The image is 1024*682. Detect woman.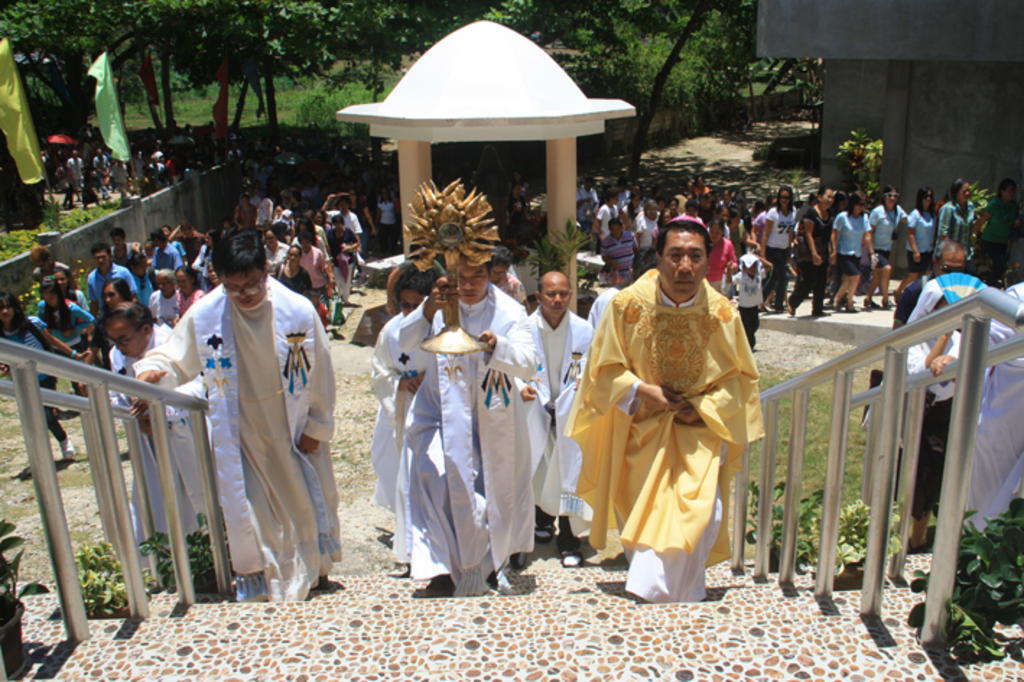
Detection: (97, 279, 131, 309).
